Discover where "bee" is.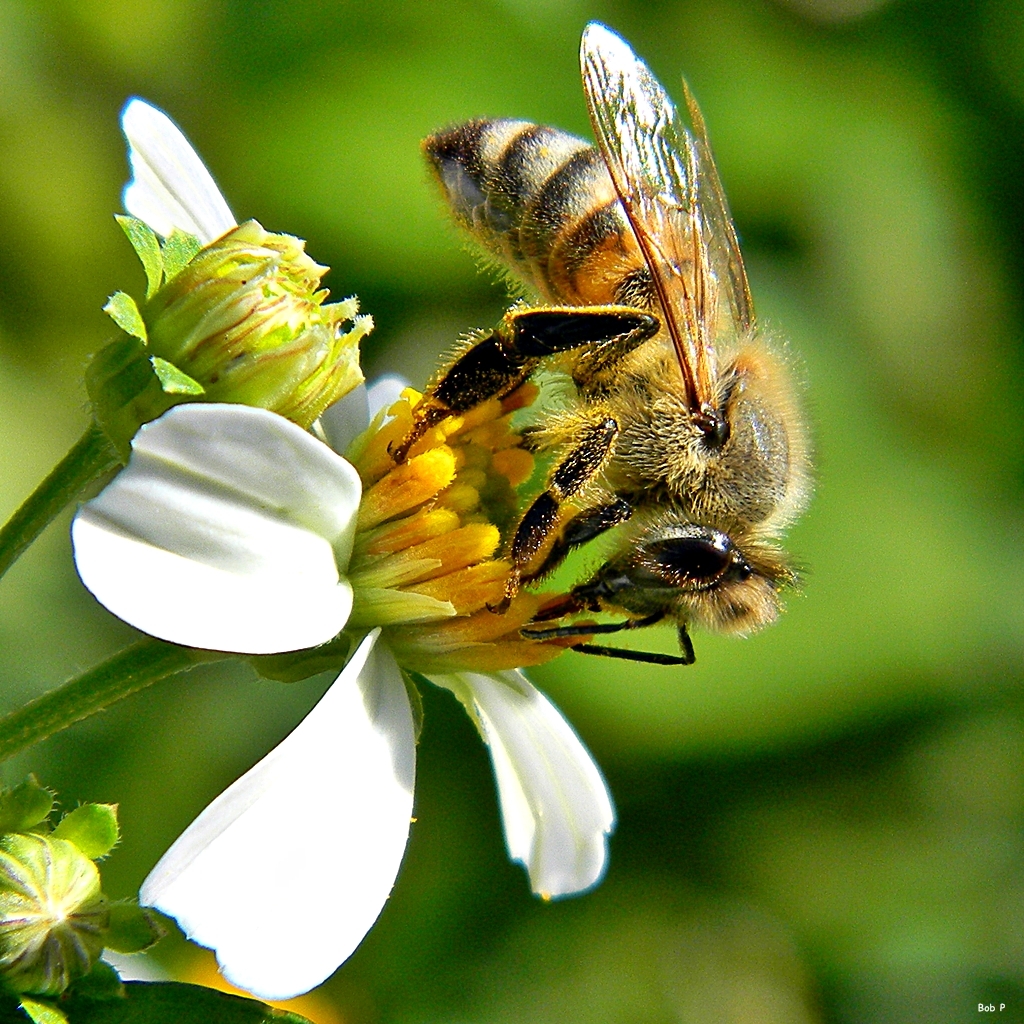
Discovered at 332:40:794:693.
